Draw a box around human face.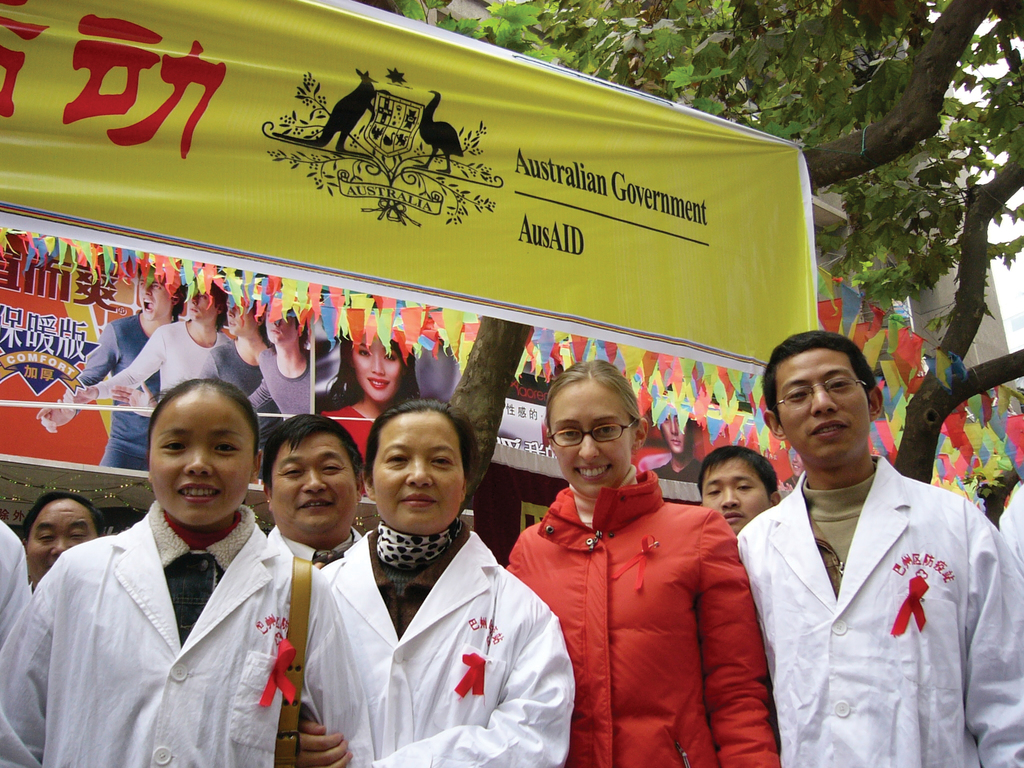
{"left": 149, "top": 396, "right": 255, "bottom": 525}.
